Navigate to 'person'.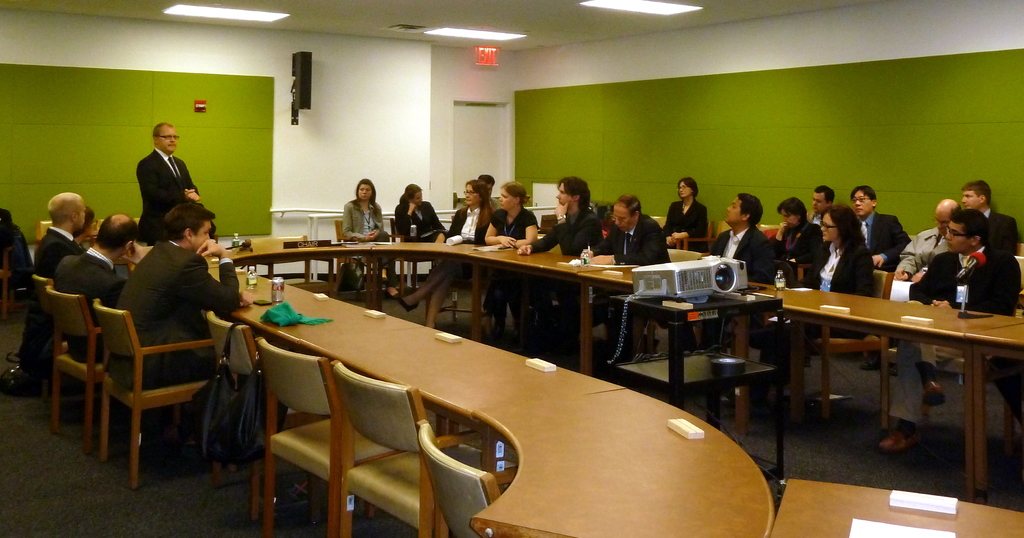
Navigation target: pyautogui.locateOnScreen(138, 117, 212, 247).
